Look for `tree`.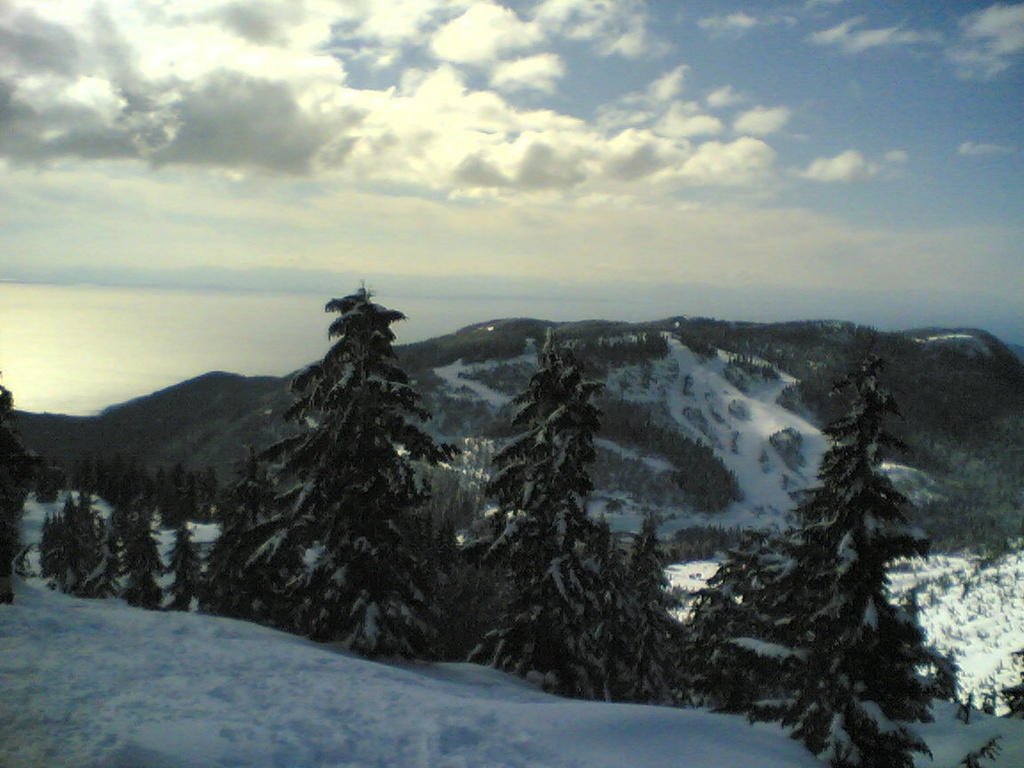
Found: [x1=454, y1=345, x2=711, y2=707].
